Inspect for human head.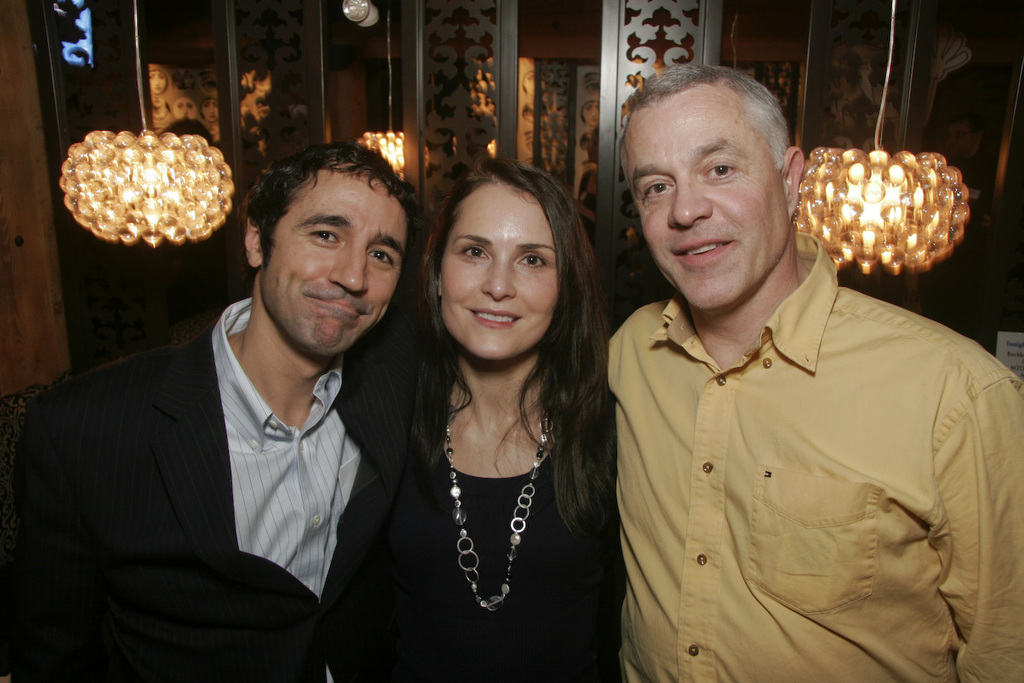
Inspection: 617:63:805:312.
